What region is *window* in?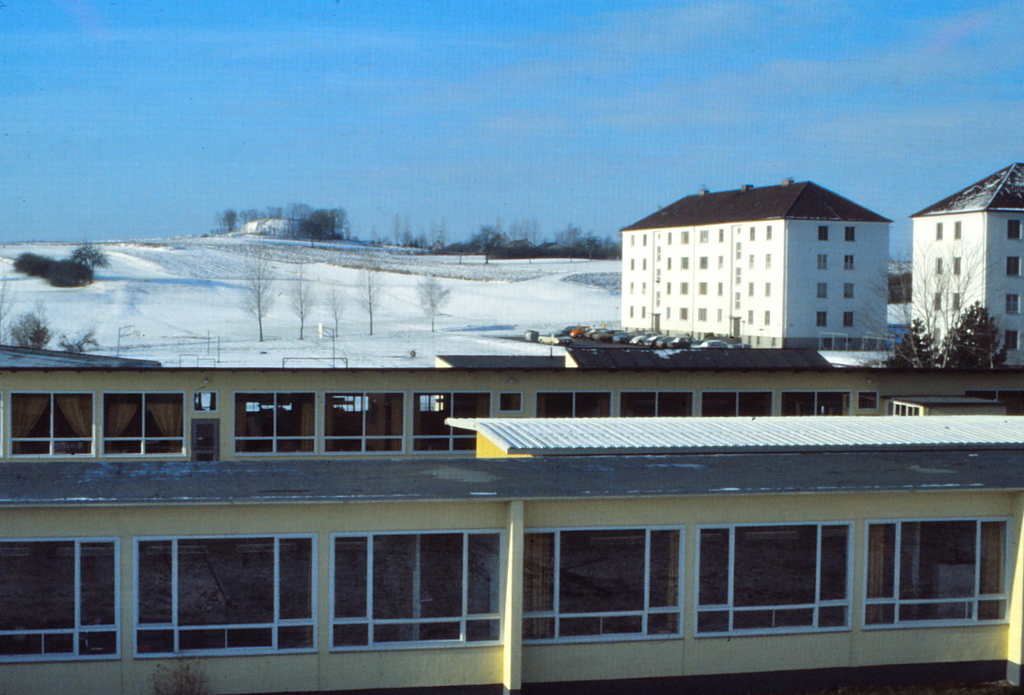
Rect(938, 223, 1023, 362).
